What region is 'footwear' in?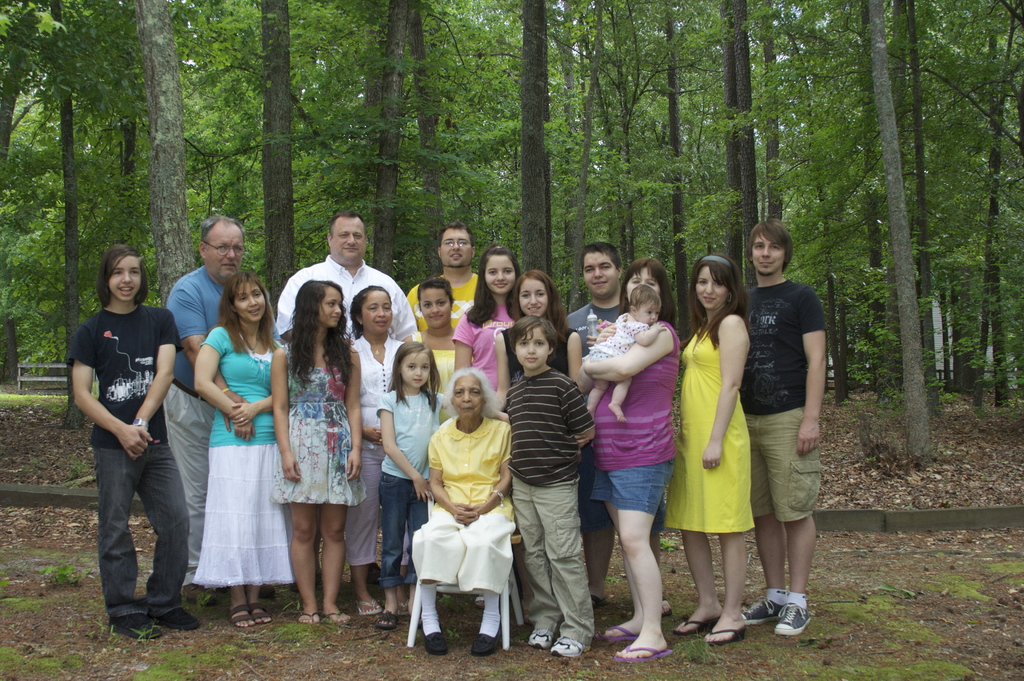
[593, 623, 636, 639].
